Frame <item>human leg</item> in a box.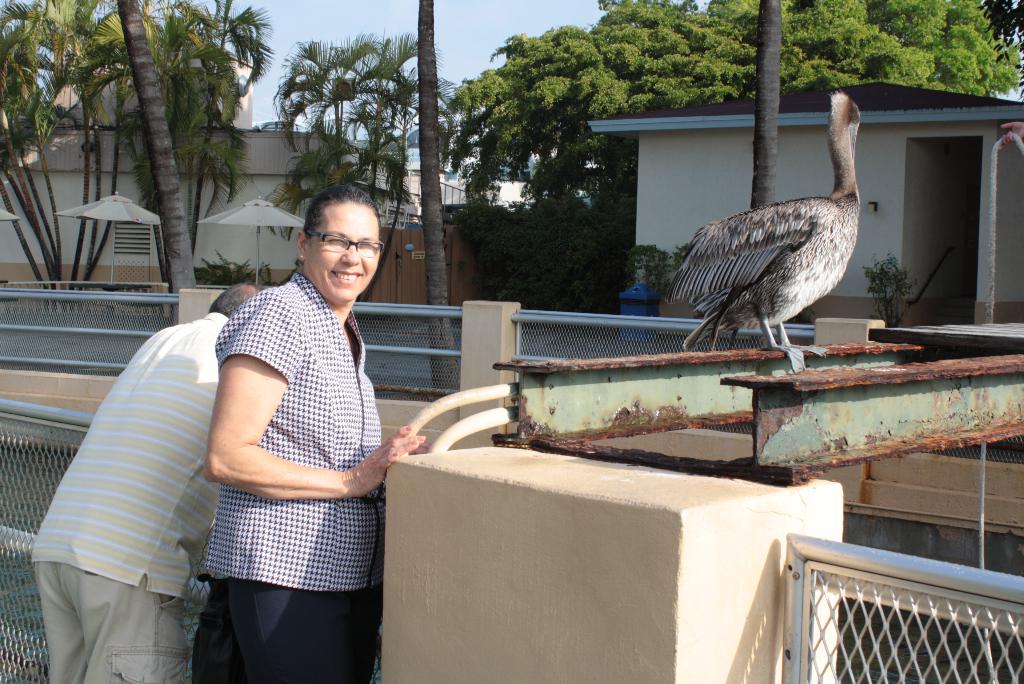
select_region(38, 558, 86, 683).
